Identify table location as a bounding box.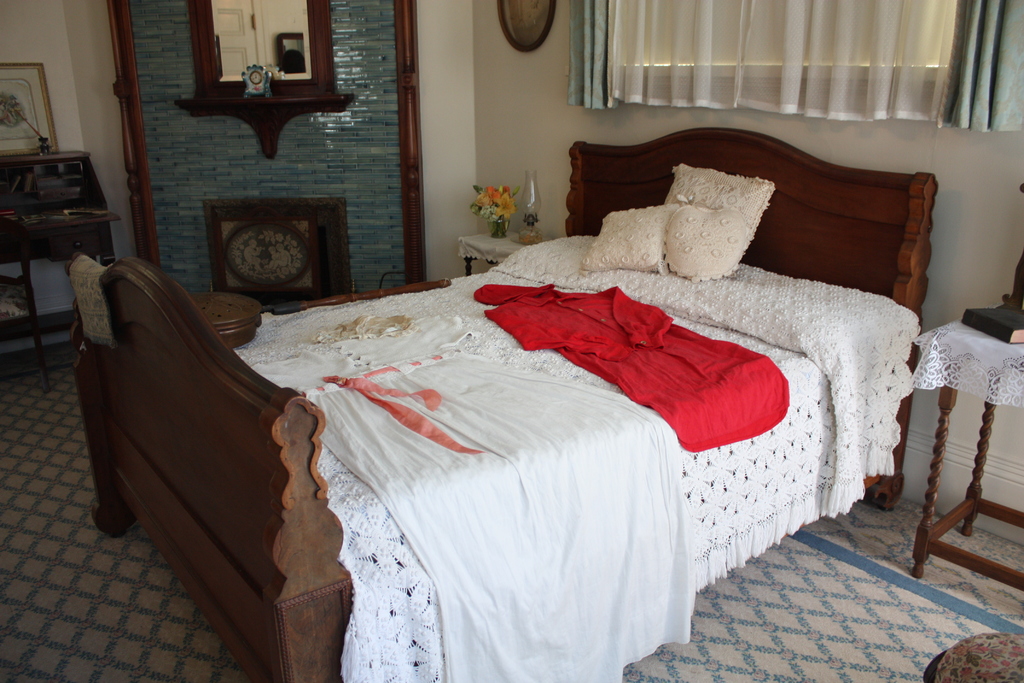
[left=910, top=304, right=1021, bottom=589].
